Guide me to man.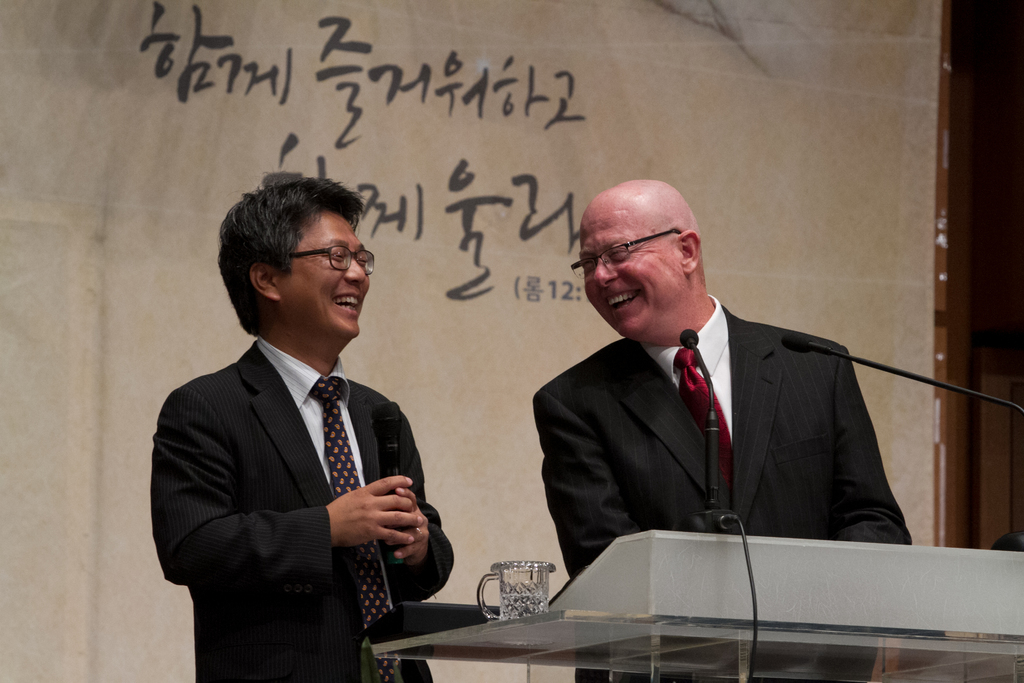
Guidance: bbox=[152, 179, 454, 665].
